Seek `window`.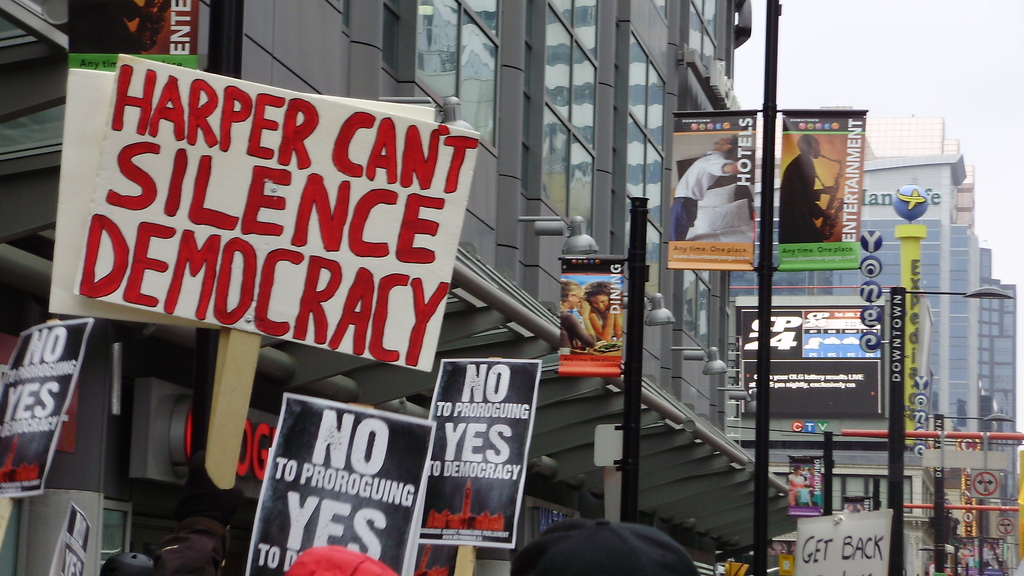
[x1=535, y1=0, x2=602, y2=246].
